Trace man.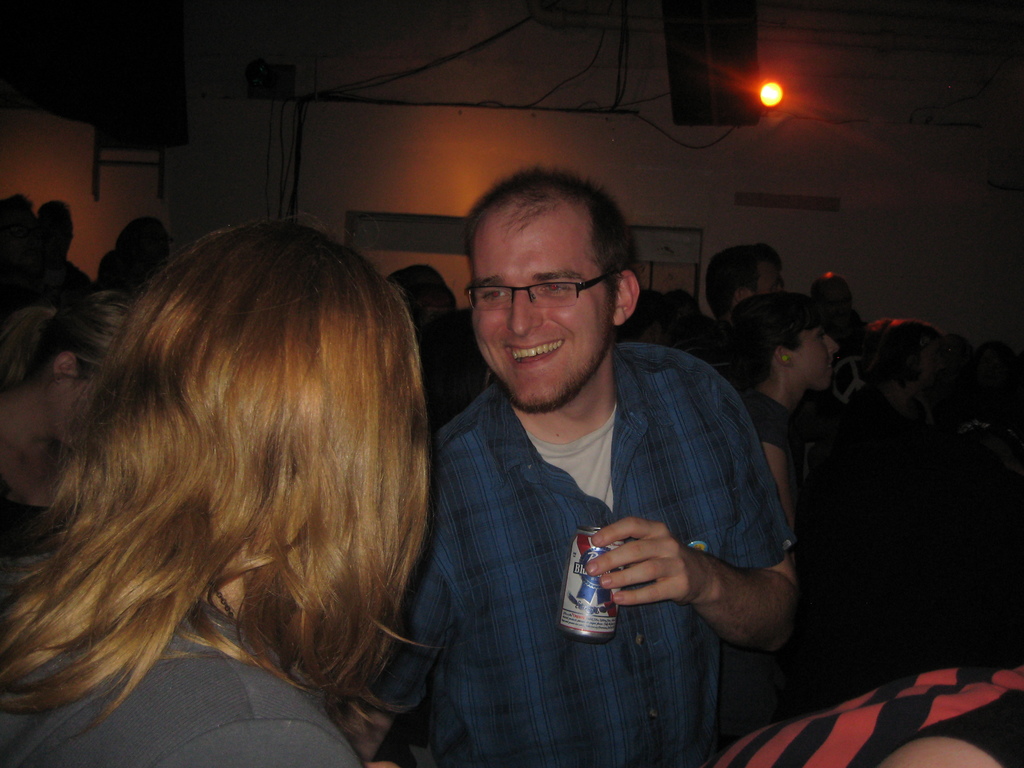
Traced to bbox=[714, 243, 794, 324].
